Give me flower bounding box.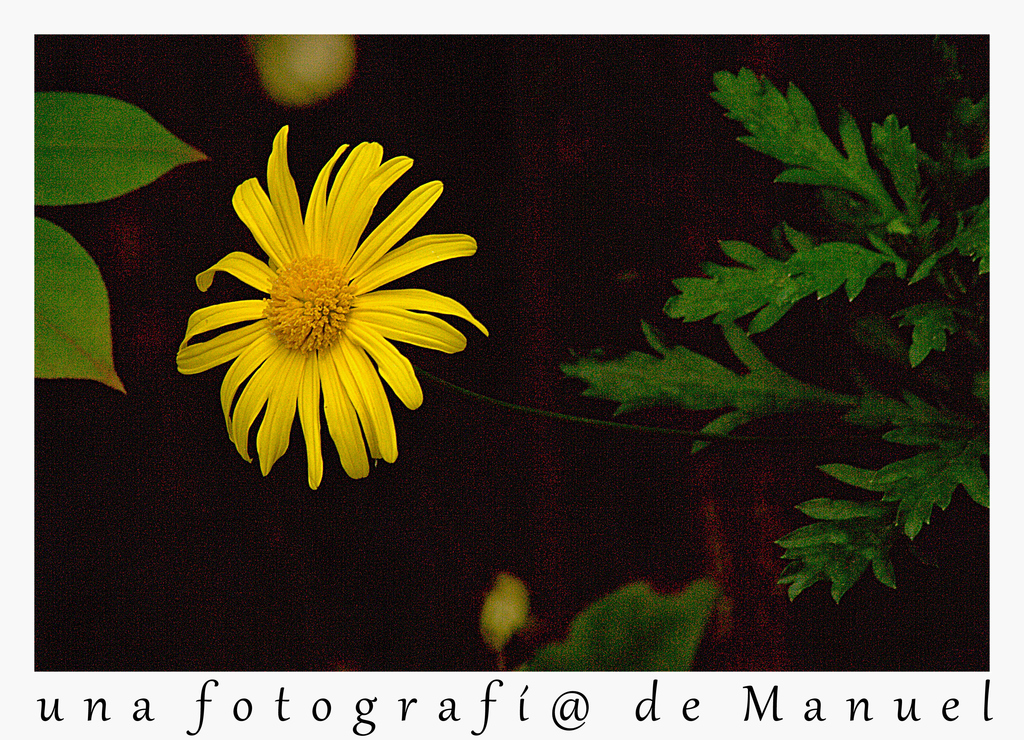
[177,147,474,486].
